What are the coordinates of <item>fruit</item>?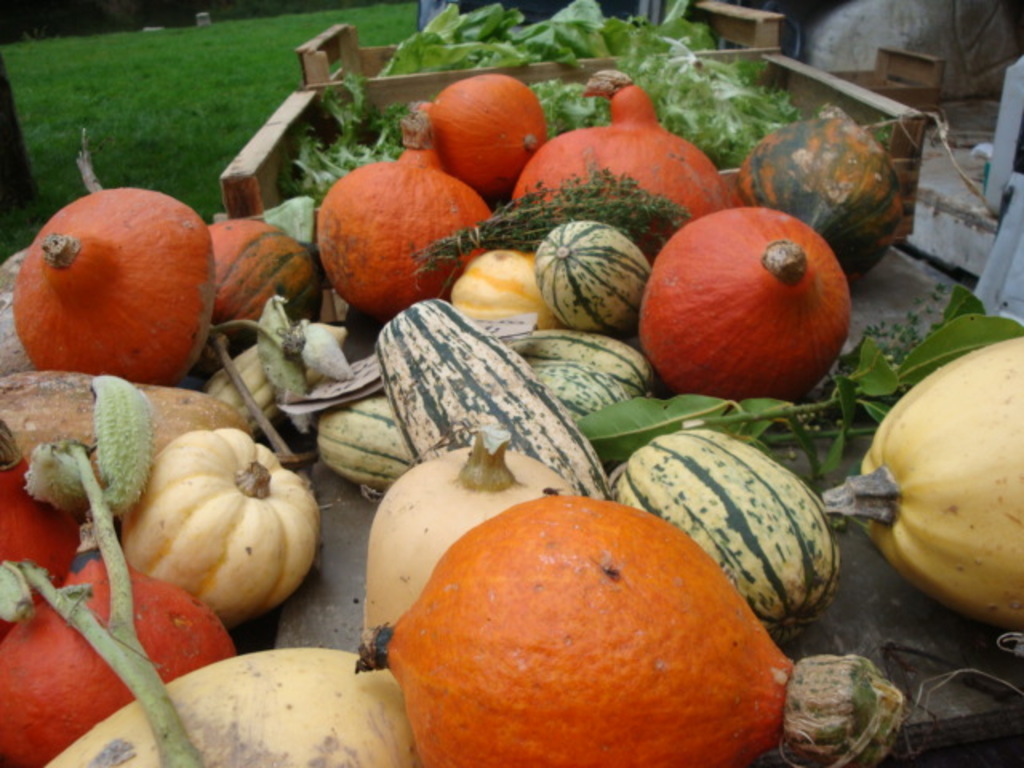
(x1=816, y1=325, x2=1022, y2=627).
